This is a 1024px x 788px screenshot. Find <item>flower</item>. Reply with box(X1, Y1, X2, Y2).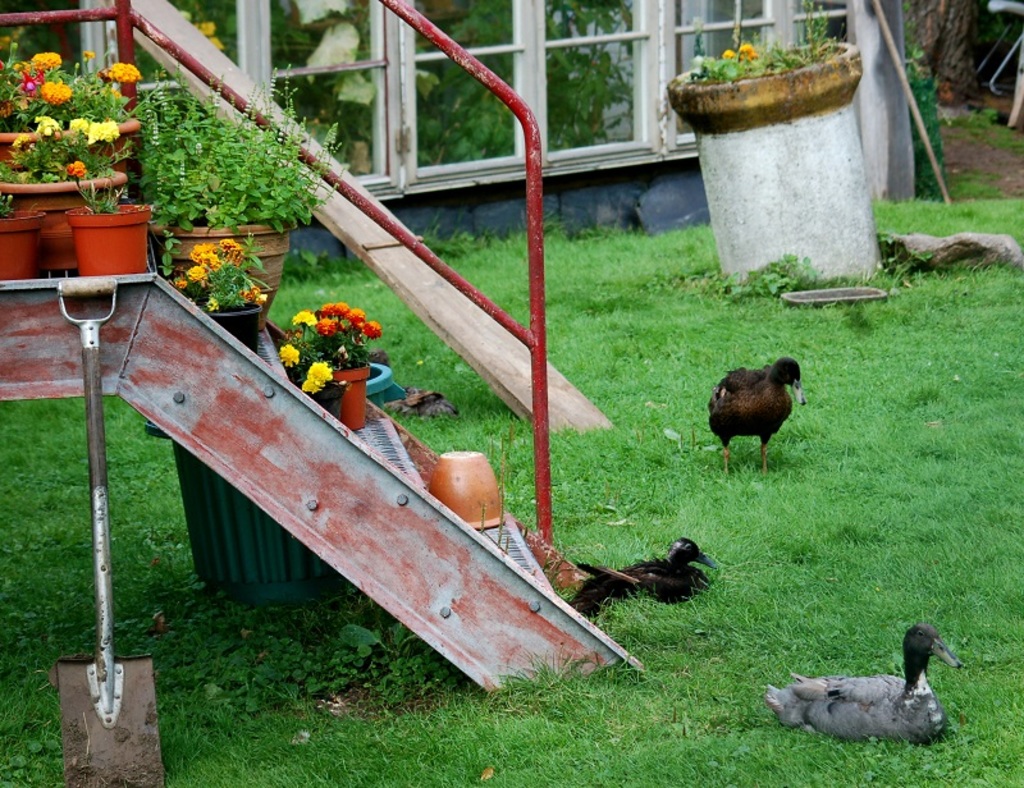
box(746, 47, 760, 58).
